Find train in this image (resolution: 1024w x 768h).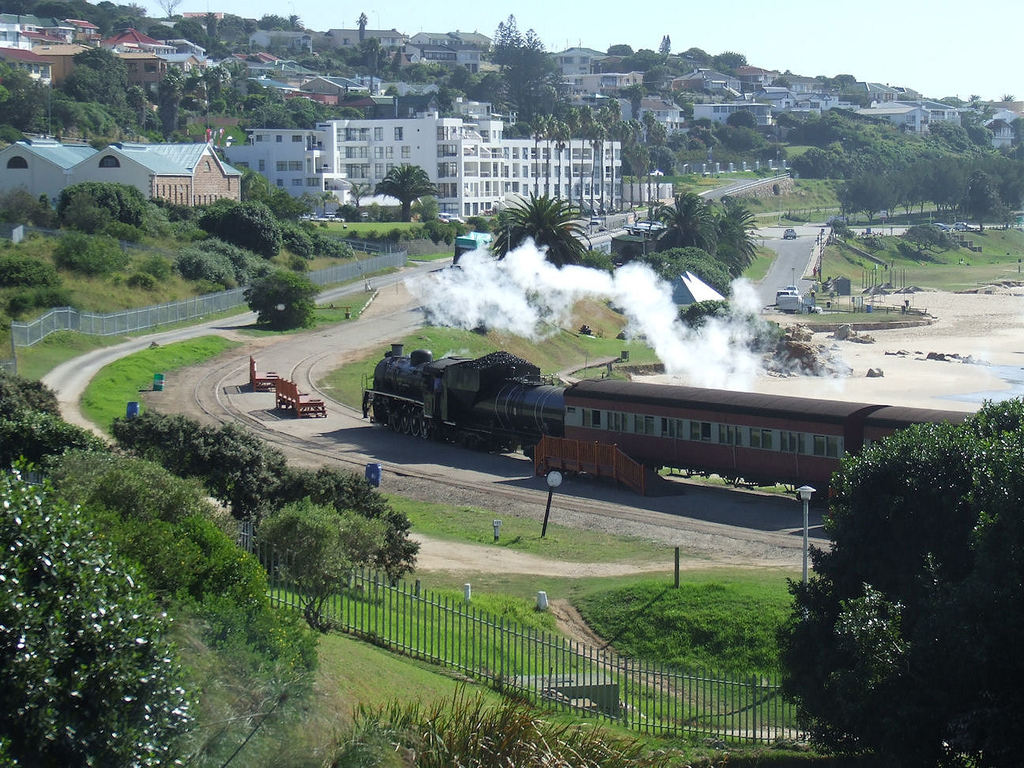
<box>360,348,973,498</box>.
